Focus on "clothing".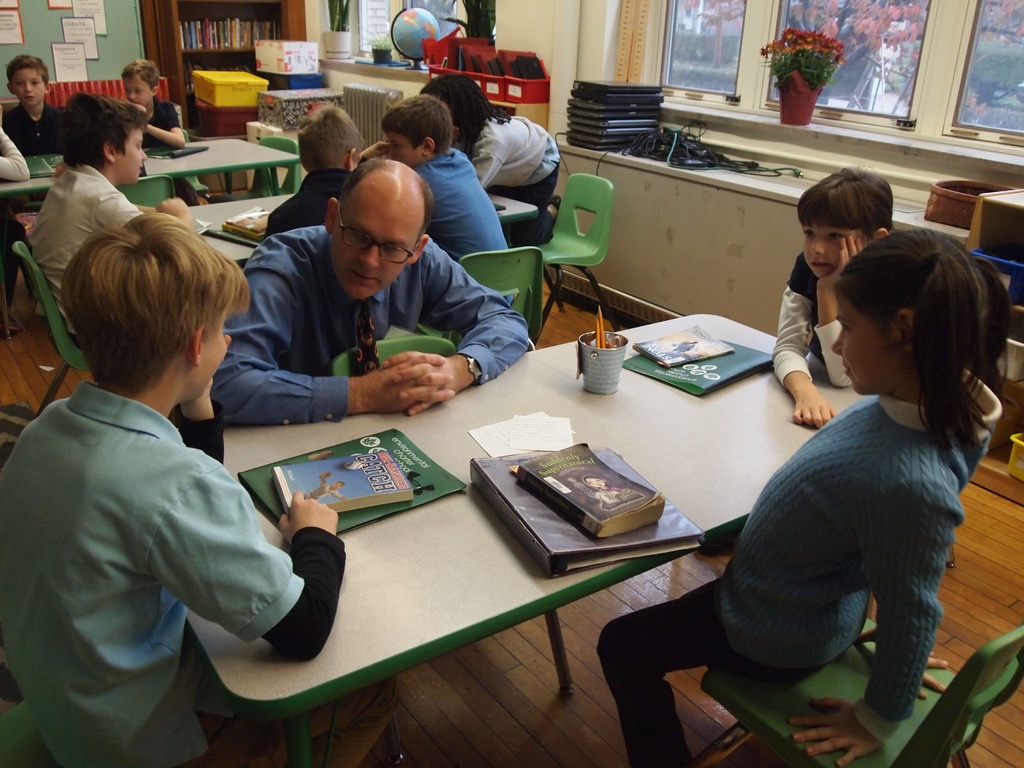
Focused at [764,255,853,384].
